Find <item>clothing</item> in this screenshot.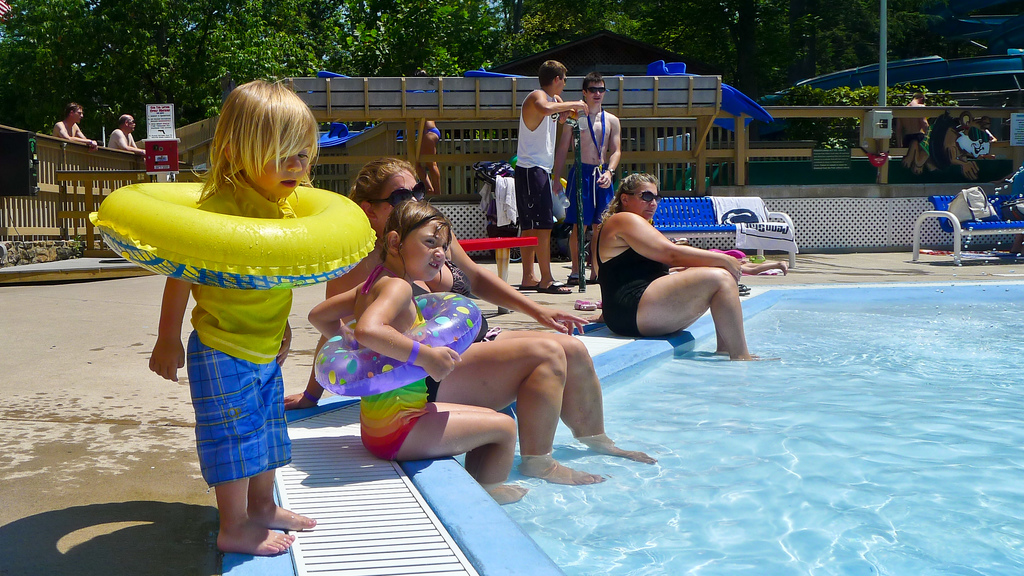
The bounding box for <item>clothing</item> is bbox=[513, 88, 564, 235].
